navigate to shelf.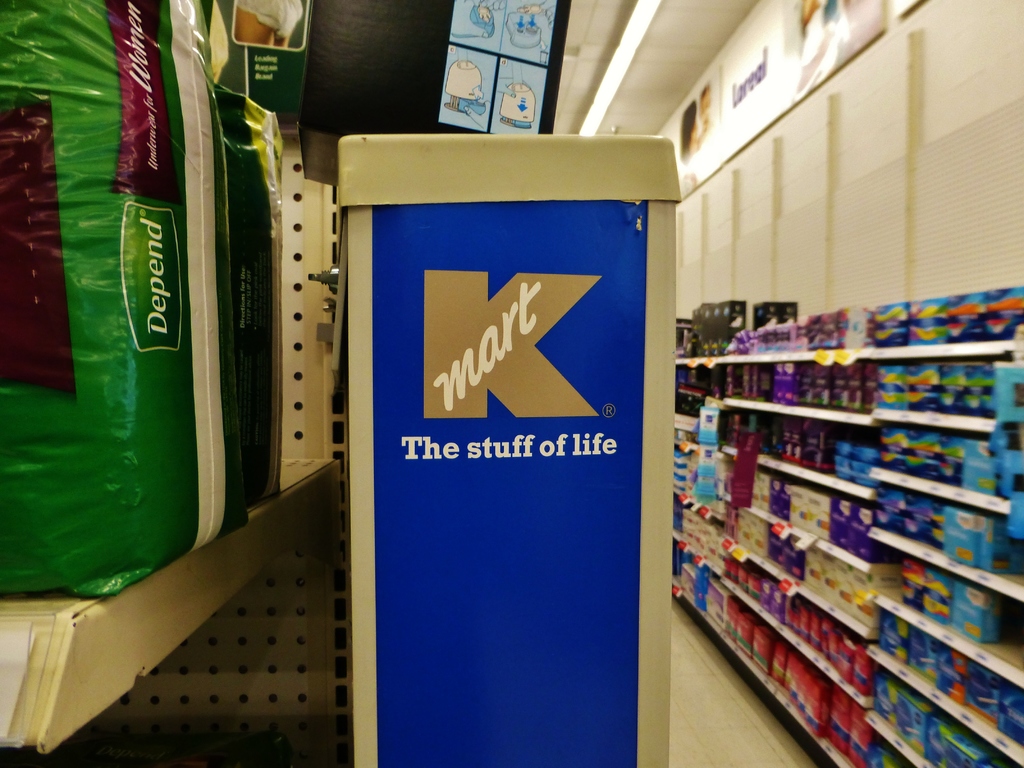
Navigation target: bbox(644, 294, 1023, 721).
